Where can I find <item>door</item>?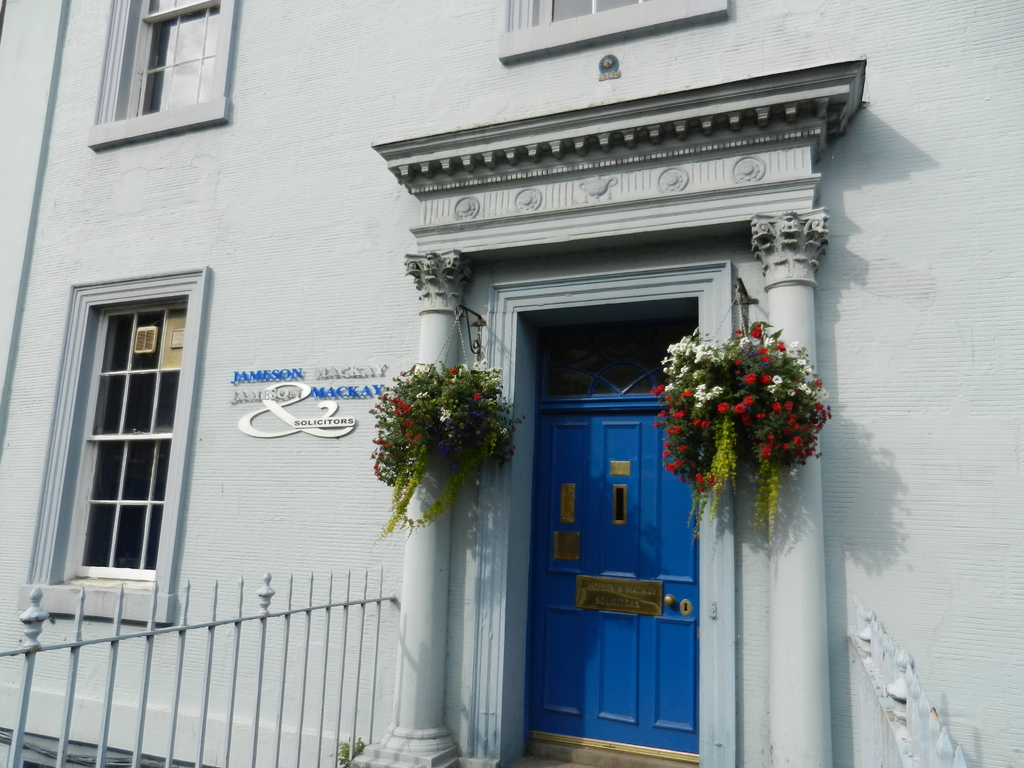
You can find it at 527,399,696,761.
